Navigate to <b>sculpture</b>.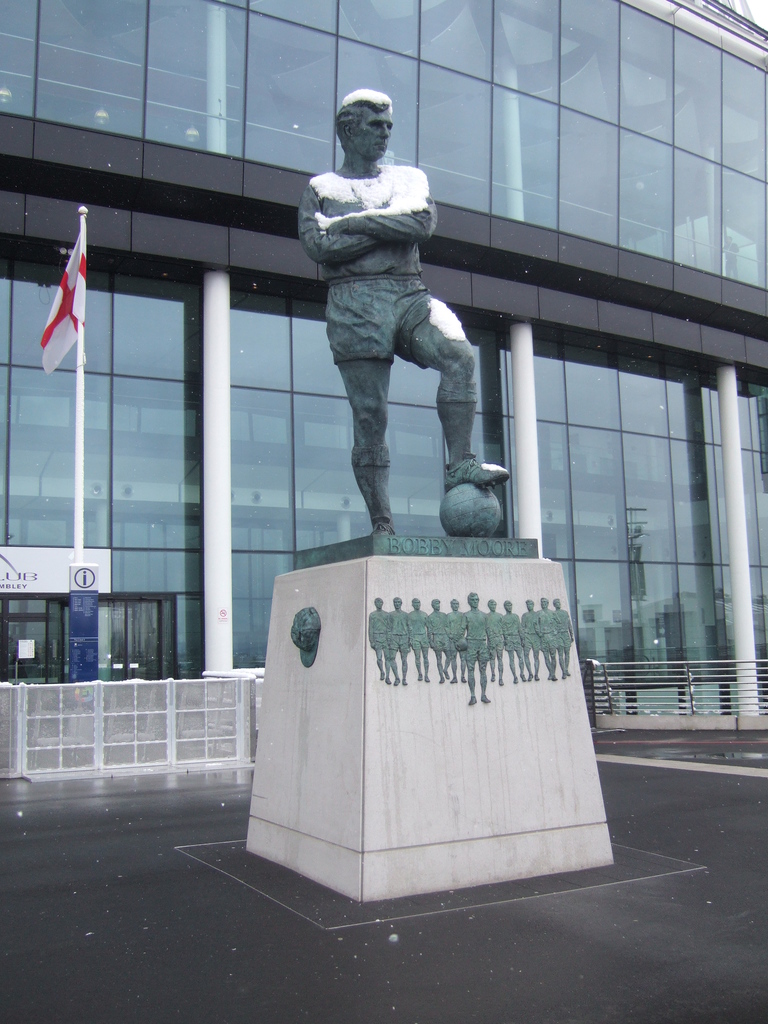
Navigation target: (412,594,431,680).
